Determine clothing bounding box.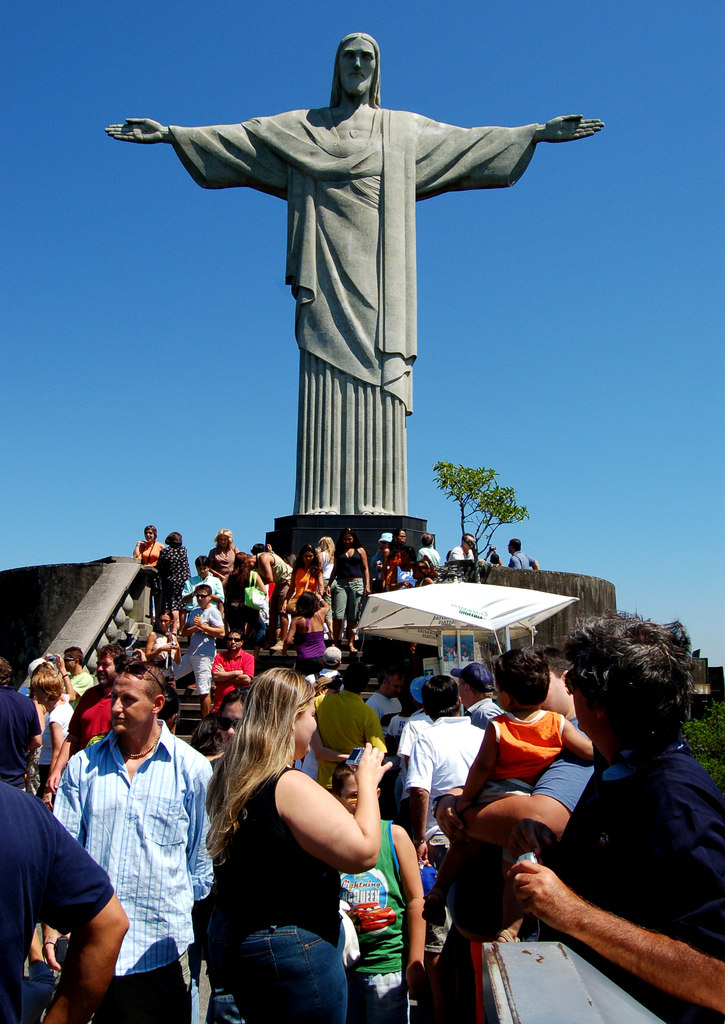
Determined: box=[230, 557, 261, 608].
